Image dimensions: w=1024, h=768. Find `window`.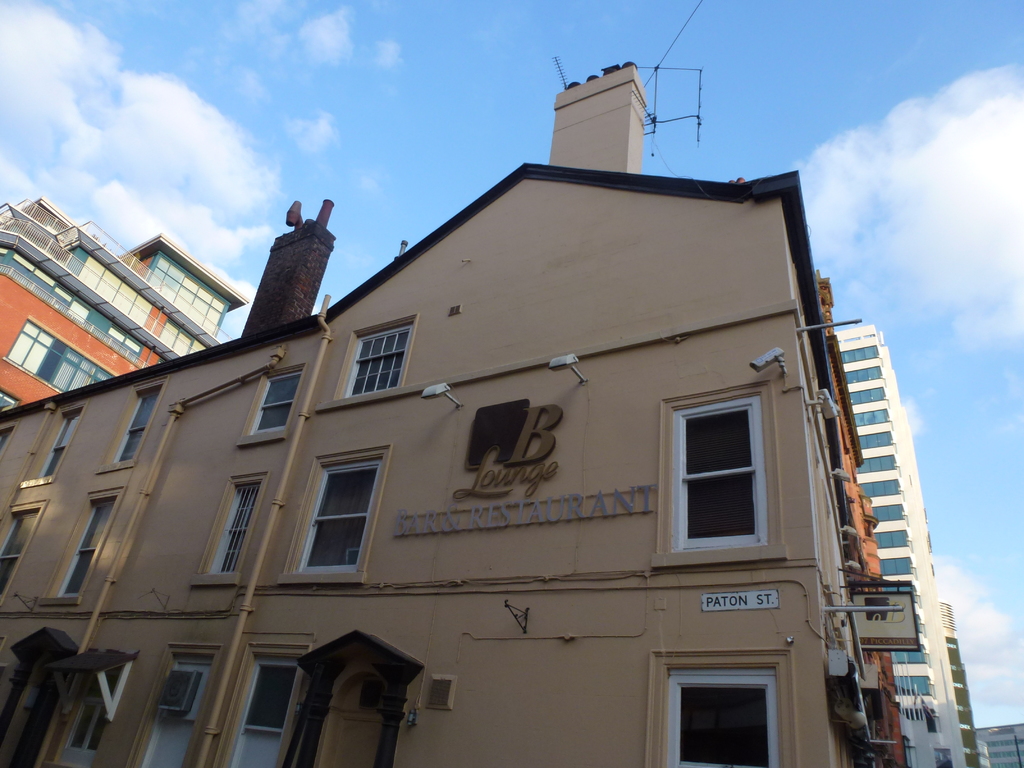
<region>872, 529, 908, 549</region>.
